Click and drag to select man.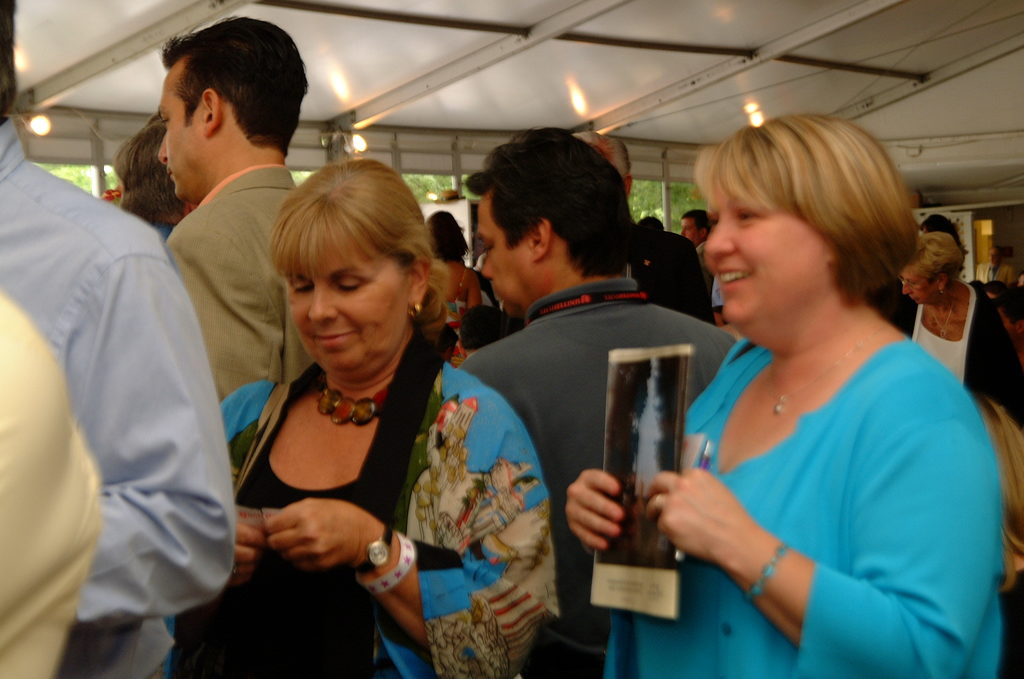
Selection: l=141, t=10, r=306, b=418.
